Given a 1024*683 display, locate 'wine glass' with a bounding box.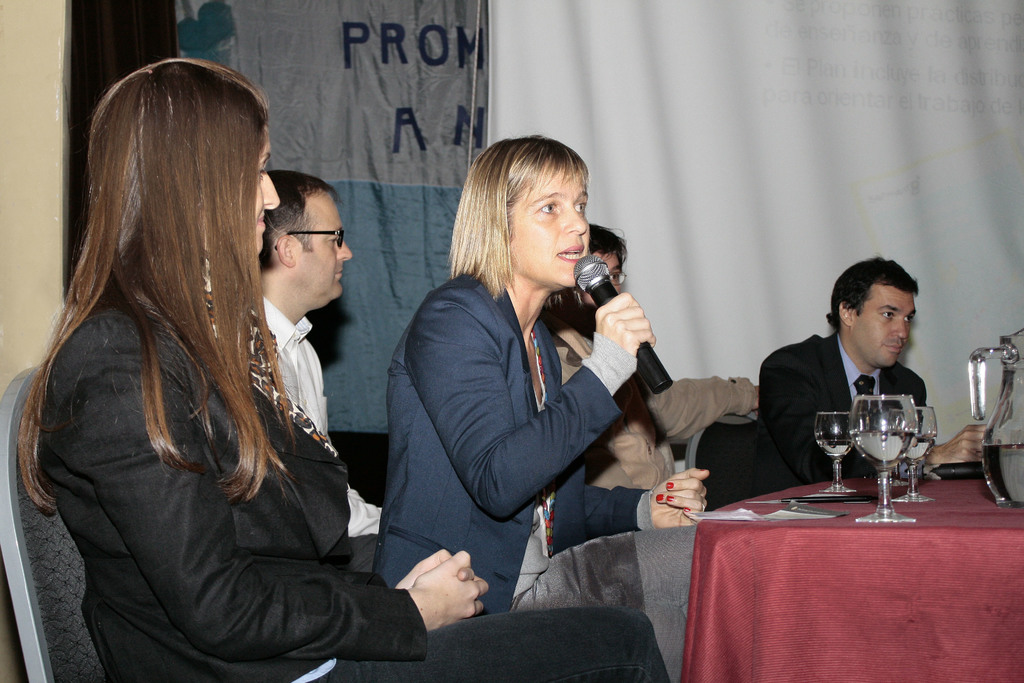
Located: 815:404:849:495.
